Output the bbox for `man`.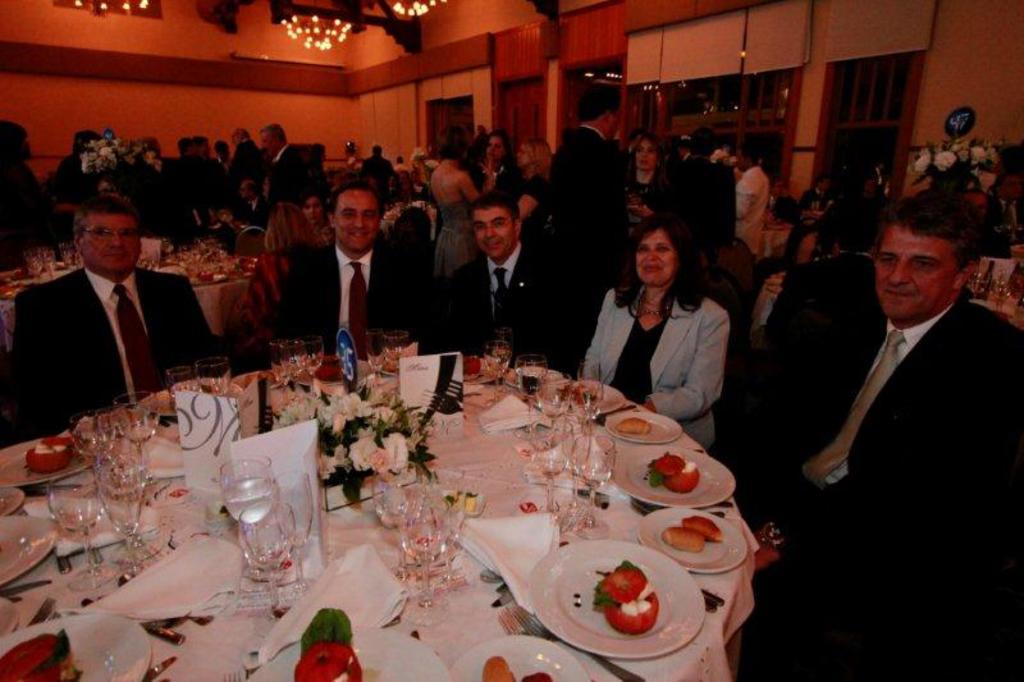
(x1=259, y1=124, x2=311, y2=207).
